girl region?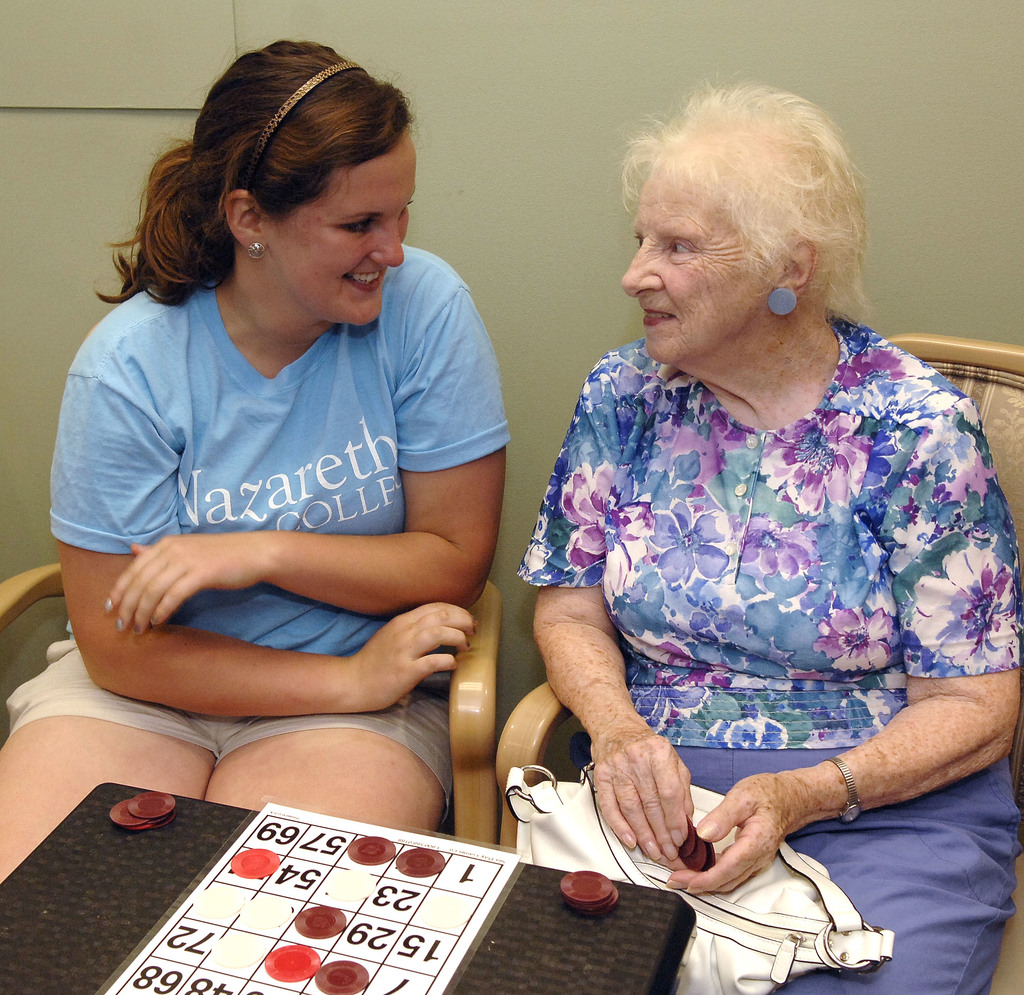
rect(0, 44, 508, 877)
